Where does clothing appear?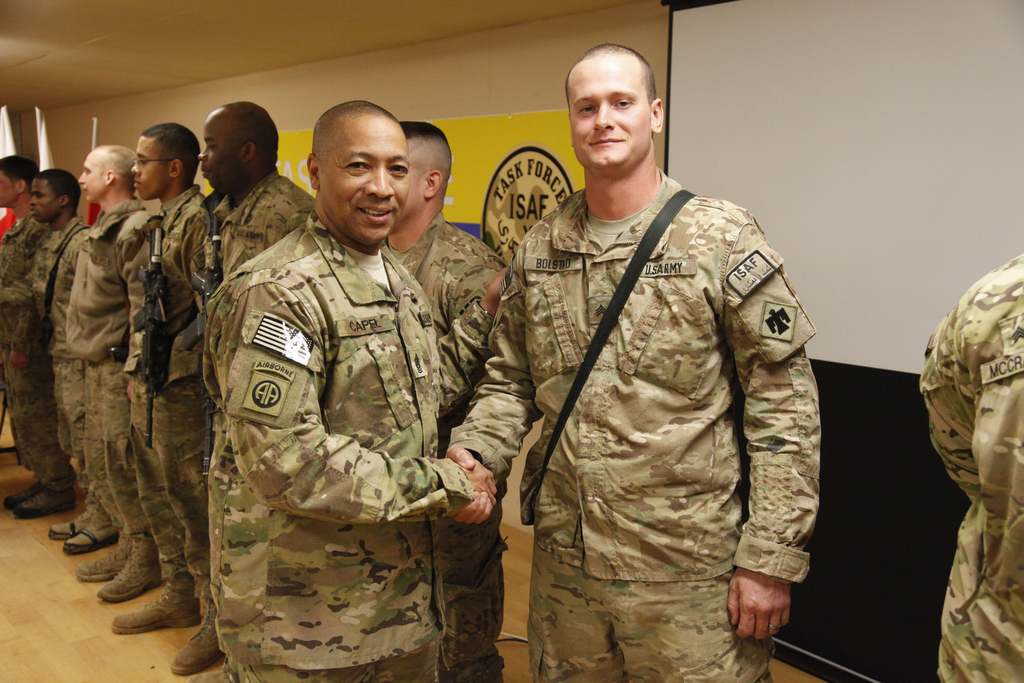
Appears at (left=385, top=211, right=507, bottom=677).
